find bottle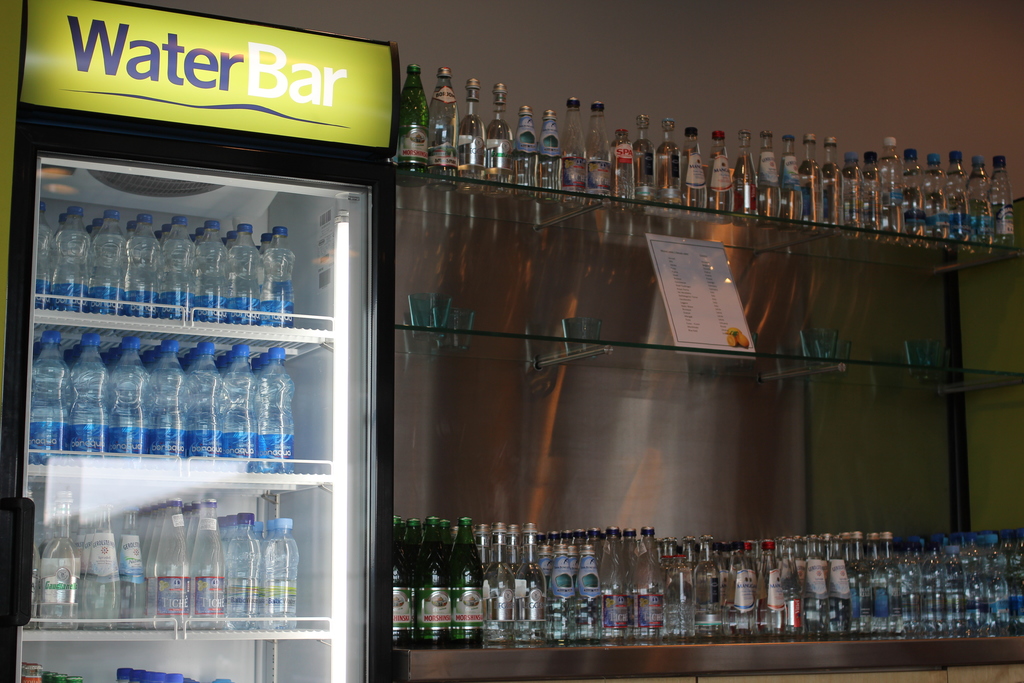
[131, 672, 147, 682]
